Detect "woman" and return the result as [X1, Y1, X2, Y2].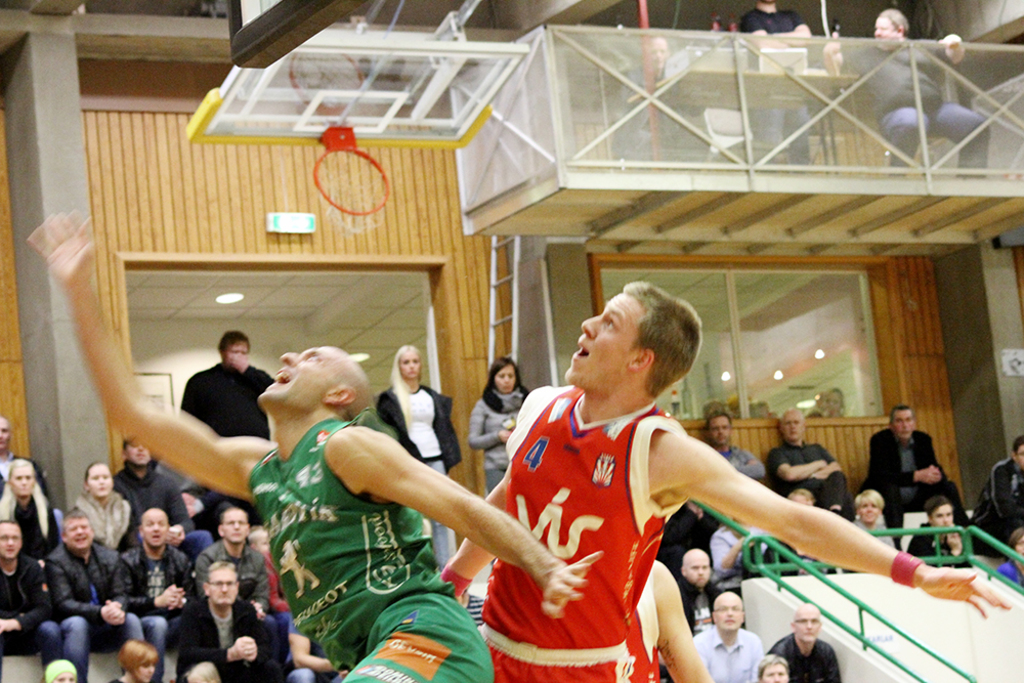
[370, 346, 463, 567].
